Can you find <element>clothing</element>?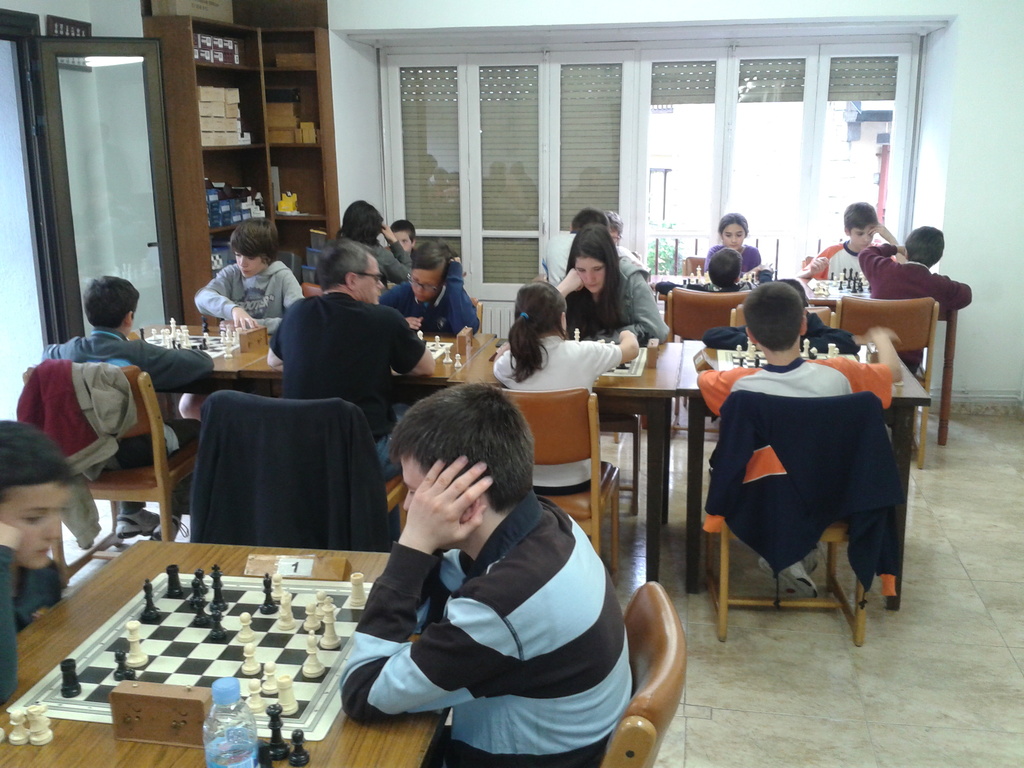
Yes, bounding box: {"left": 380, "top": 260, "right": 477, "bottom": 337}.
